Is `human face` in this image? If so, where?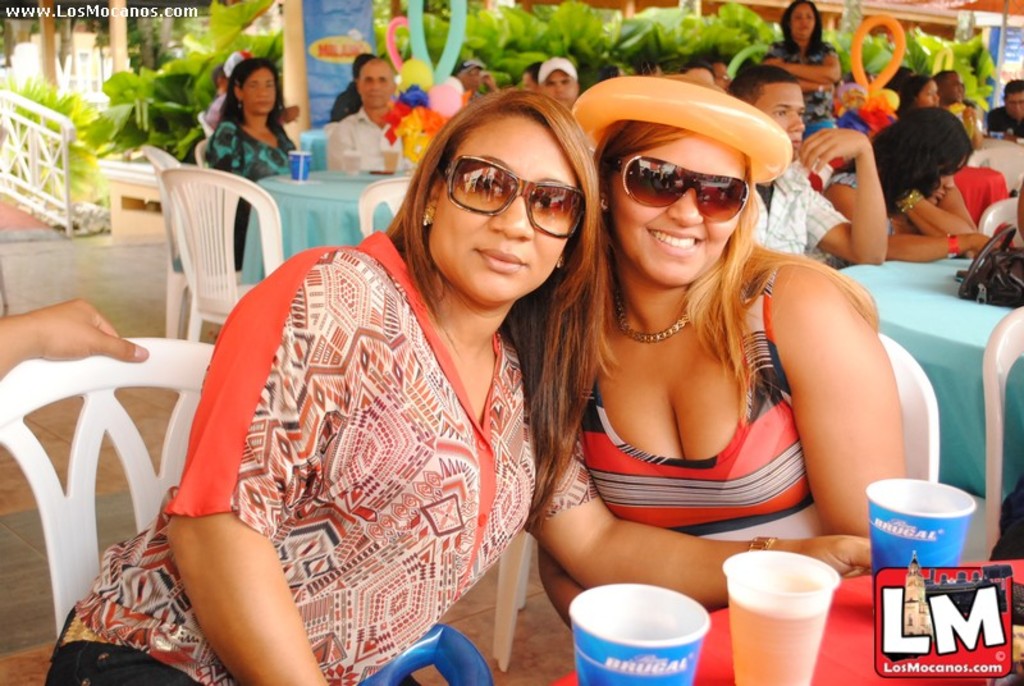
Yes, at 1009 86 1023 119.
